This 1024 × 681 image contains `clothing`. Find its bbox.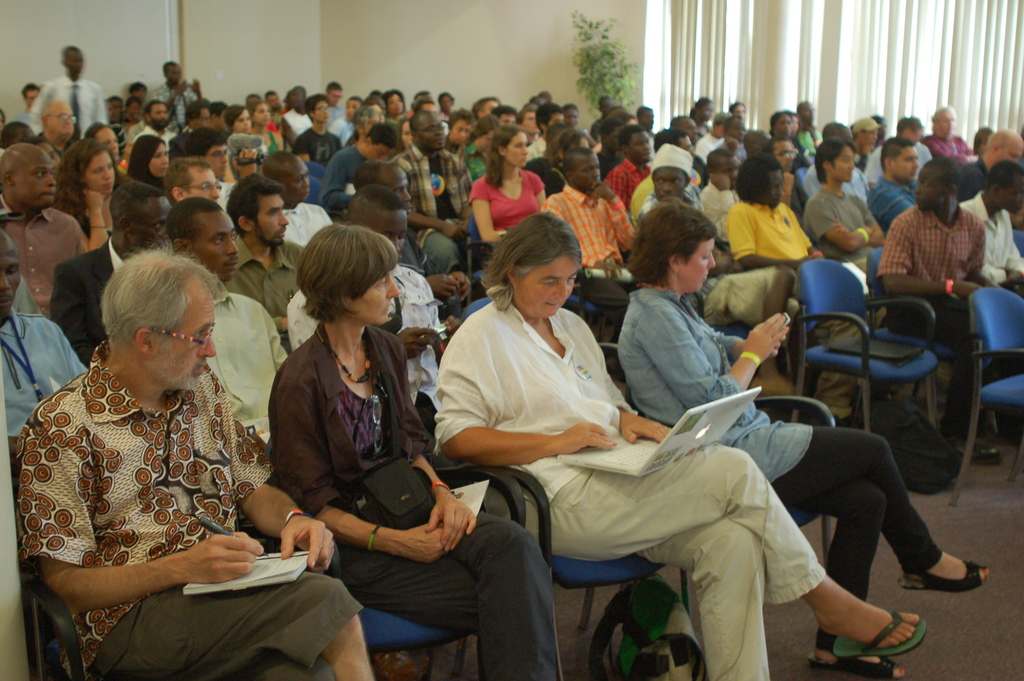
region(601, 277, 979, 661).
